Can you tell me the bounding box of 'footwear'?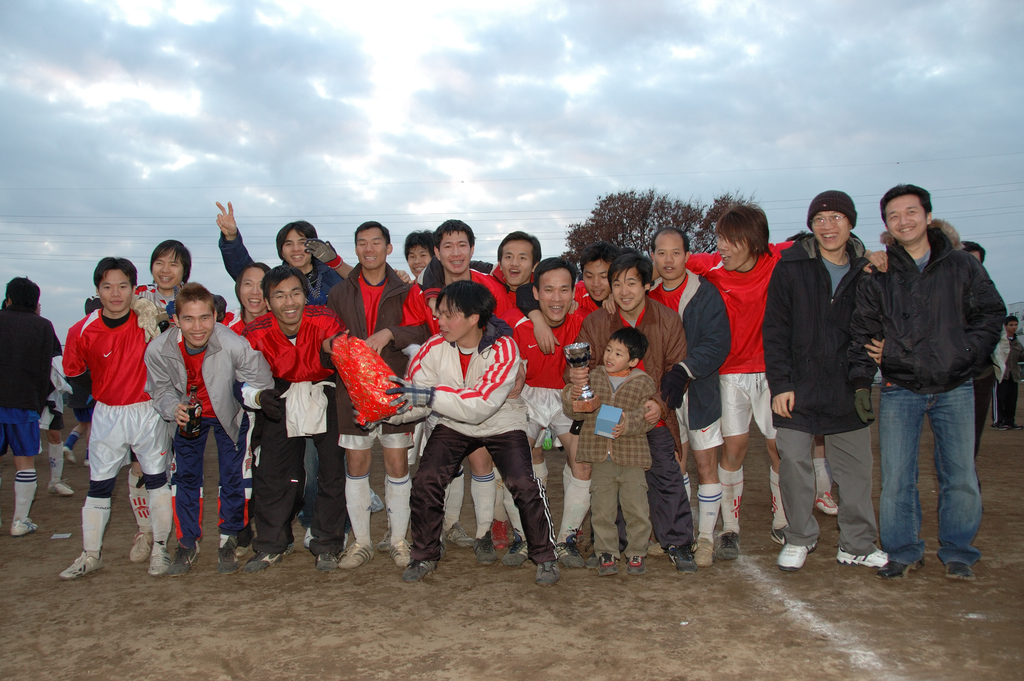
(x1=400, y1=560, x2=439, y2=584).
